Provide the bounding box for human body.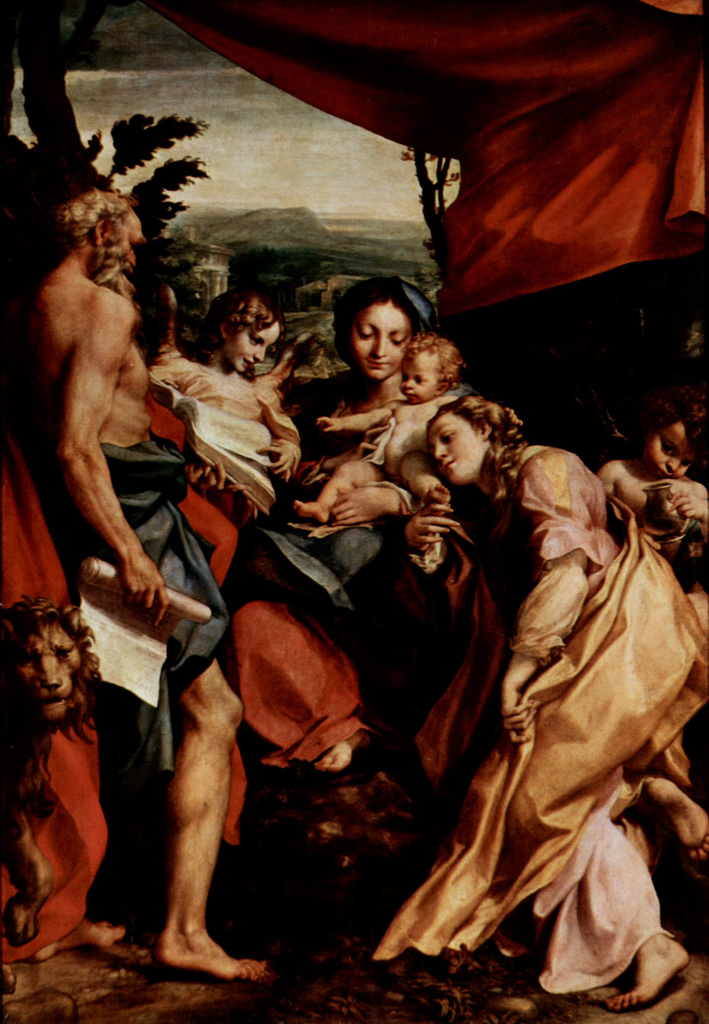
[156, 237, 327, 536].
